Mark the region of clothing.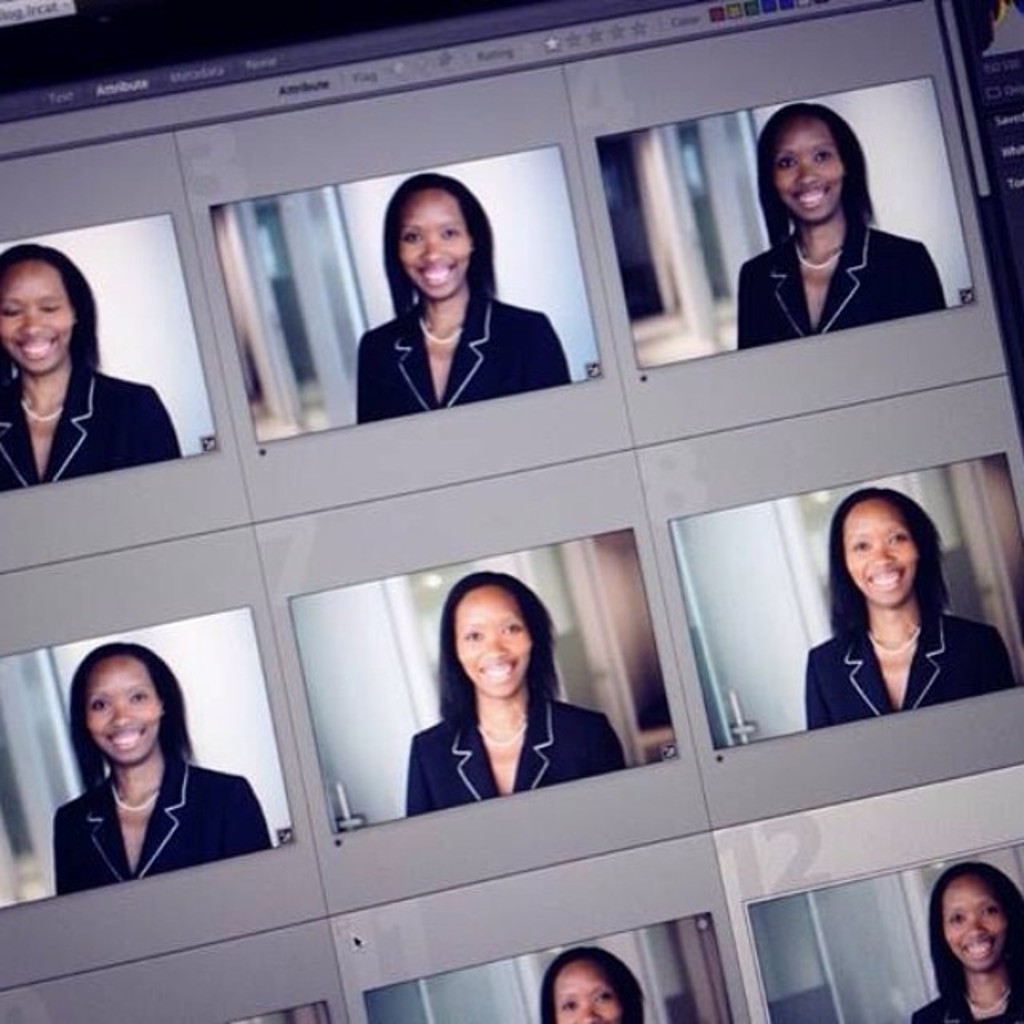
Region: bbox=(914, 998, 1022, 1022).
